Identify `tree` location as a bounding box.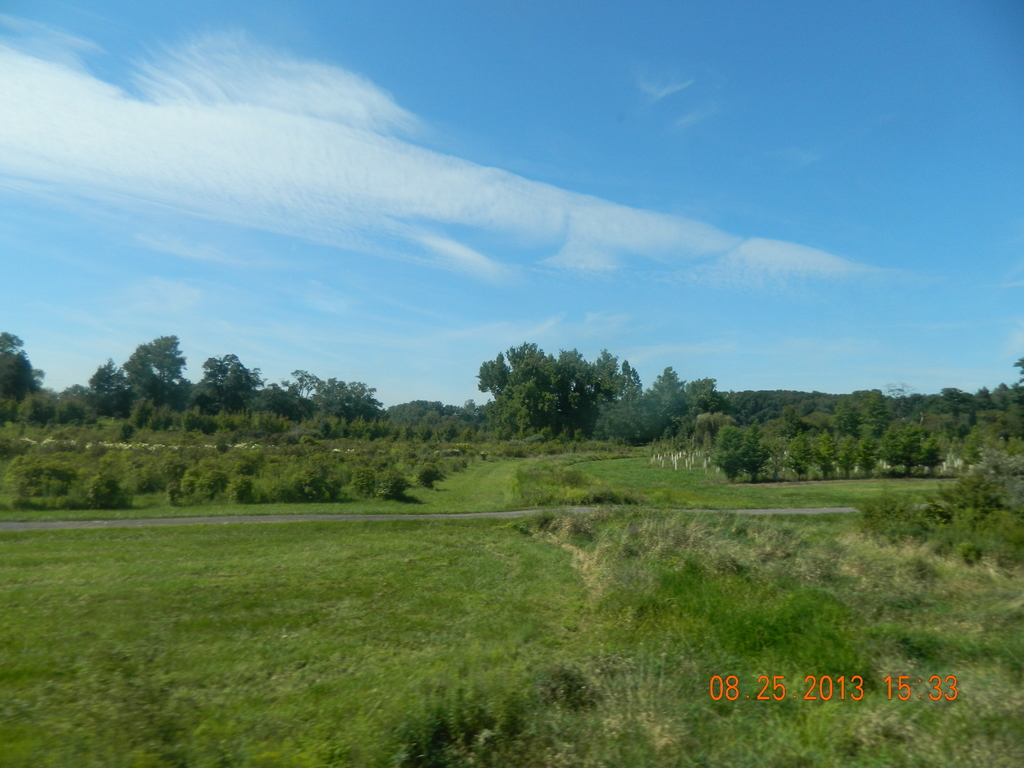
left=941, top=360, right=1023, bottom=562.
